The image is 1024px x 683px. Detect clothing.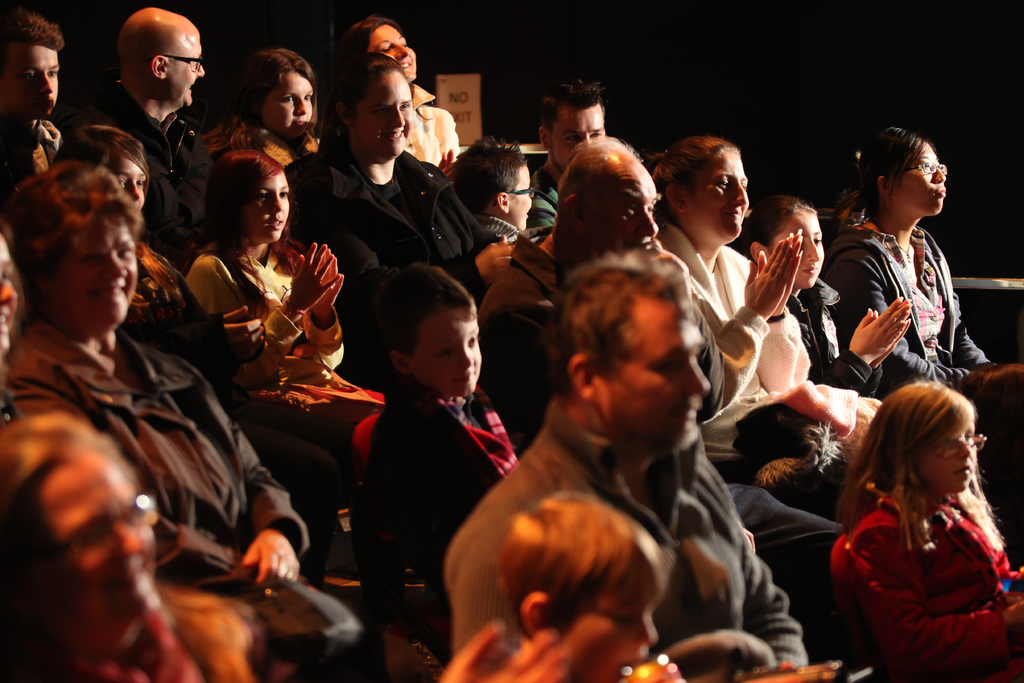
Detection: pyautogui.locateOnScreen(835, 185, 973, 395).
